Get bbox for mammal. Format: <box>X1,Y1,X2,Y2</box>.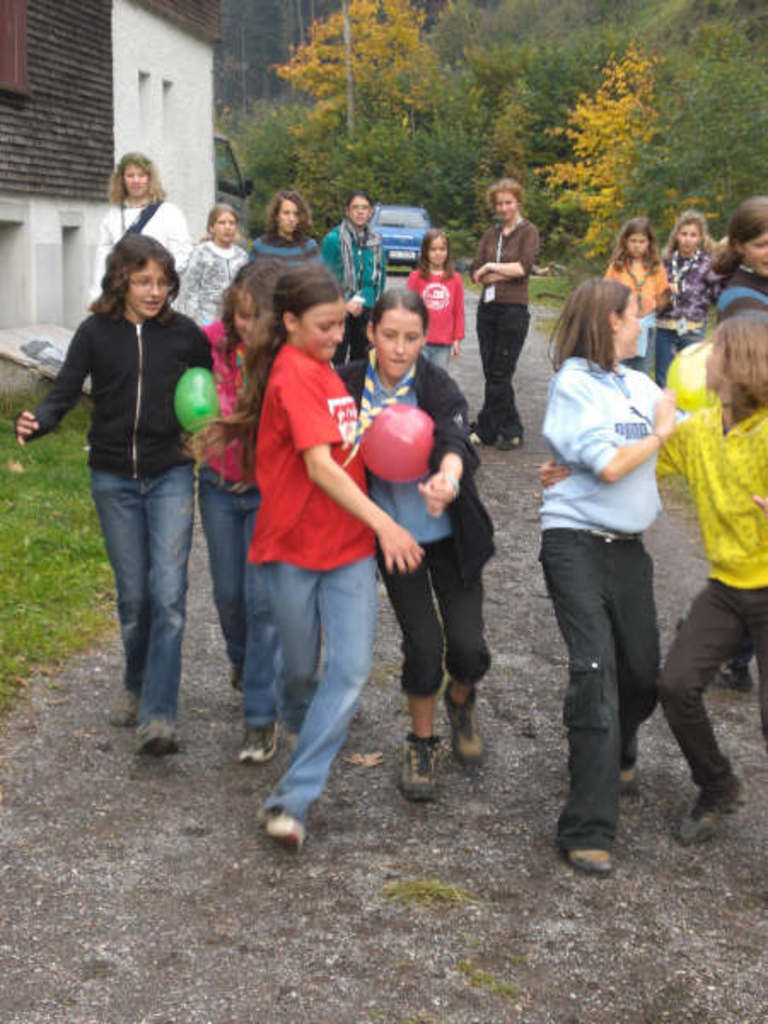
<box>538,278,676,874</box>.
